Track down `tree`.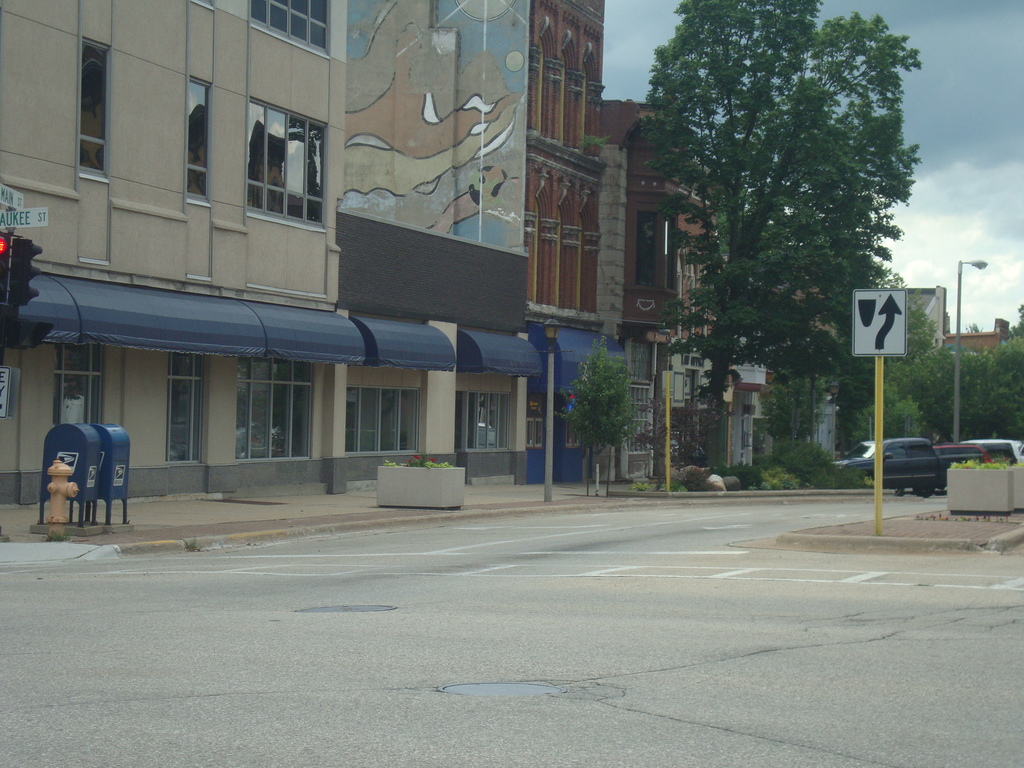
Tracked to {"x1": 555, "y1": 335, "x2": 641, "y2": 497}.
